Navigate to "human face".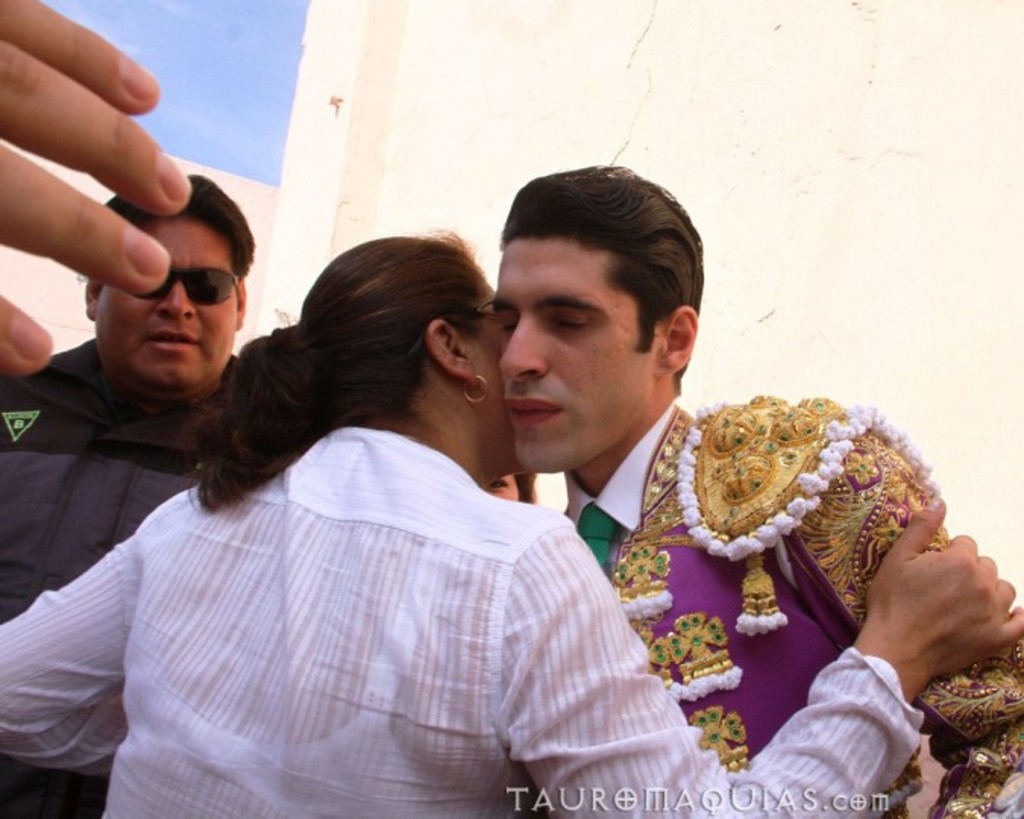
Navigation target: (492,235,658,467).
